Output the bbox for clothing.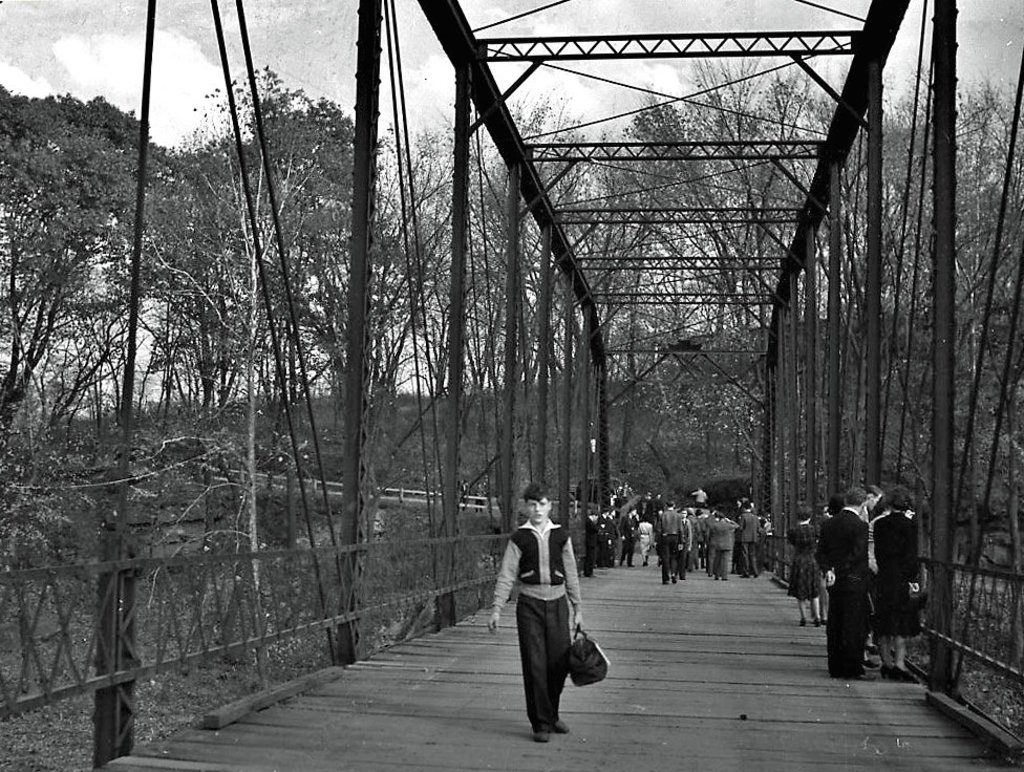
[left=717, top=519, right=738, bottom=575].
